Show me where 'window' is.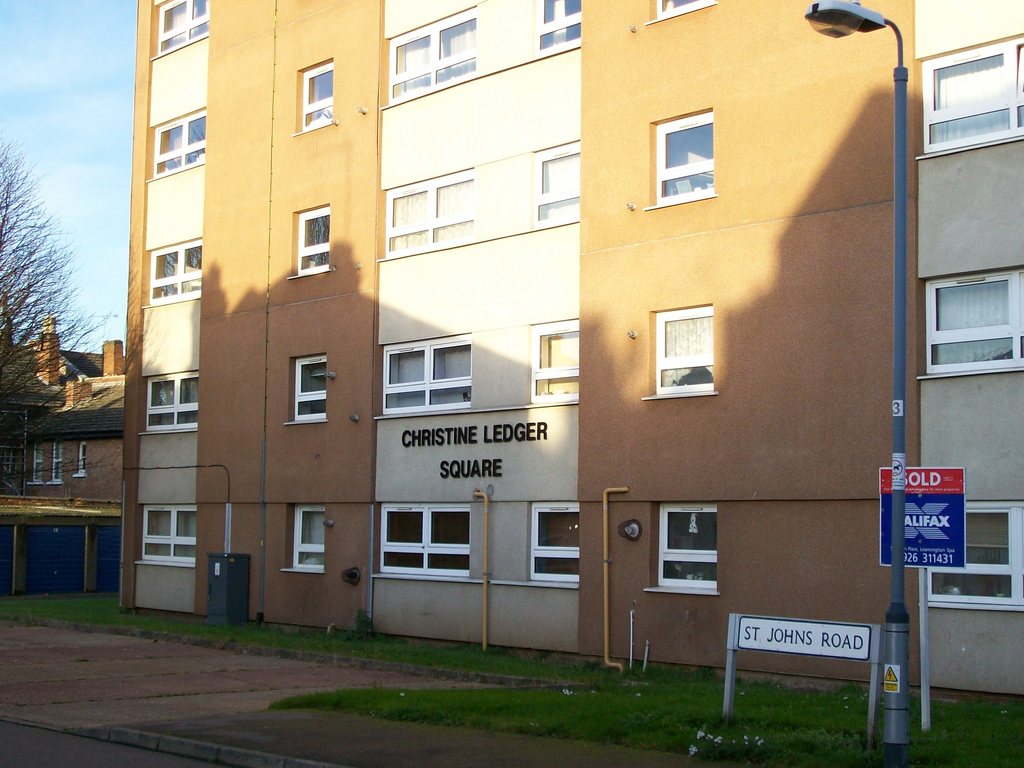
'window' is at pyautogui.locateOnScreen(535, 1, 572, 50).
